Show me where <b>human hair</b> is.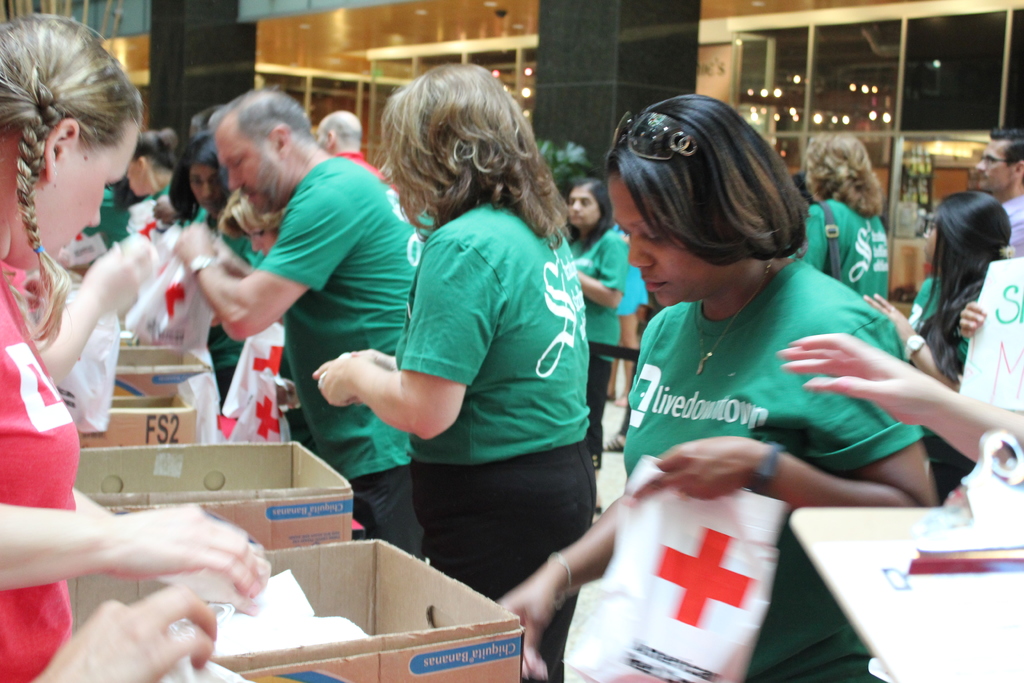
<b>human hair</b> is at BBox(985, 128, 1023, 168).
